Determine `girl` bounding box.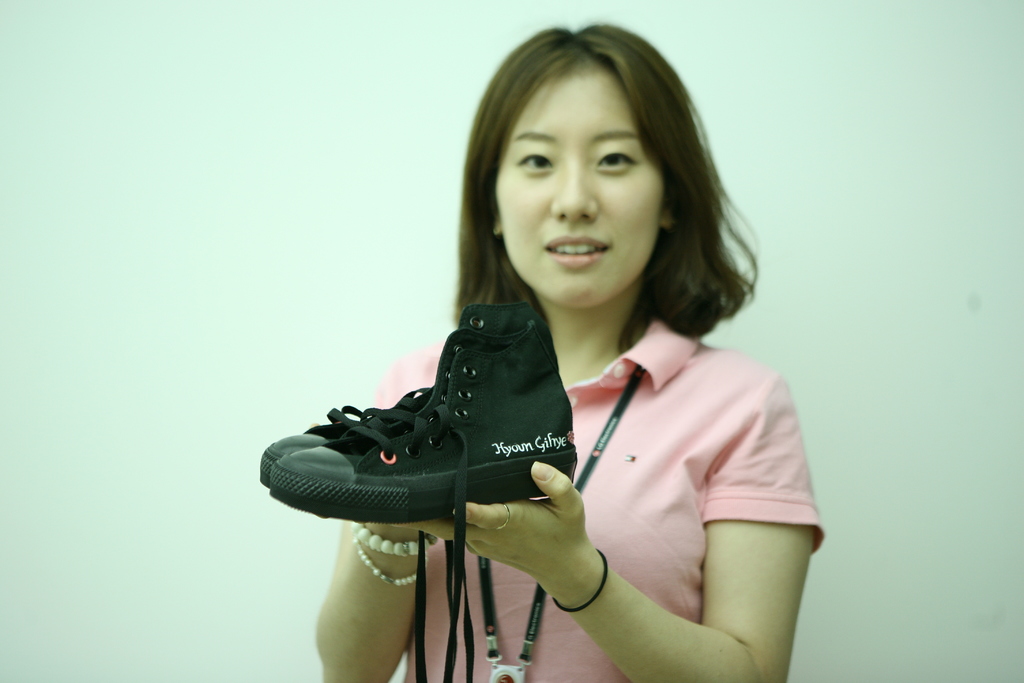
Determined: (316,23,827,681).
